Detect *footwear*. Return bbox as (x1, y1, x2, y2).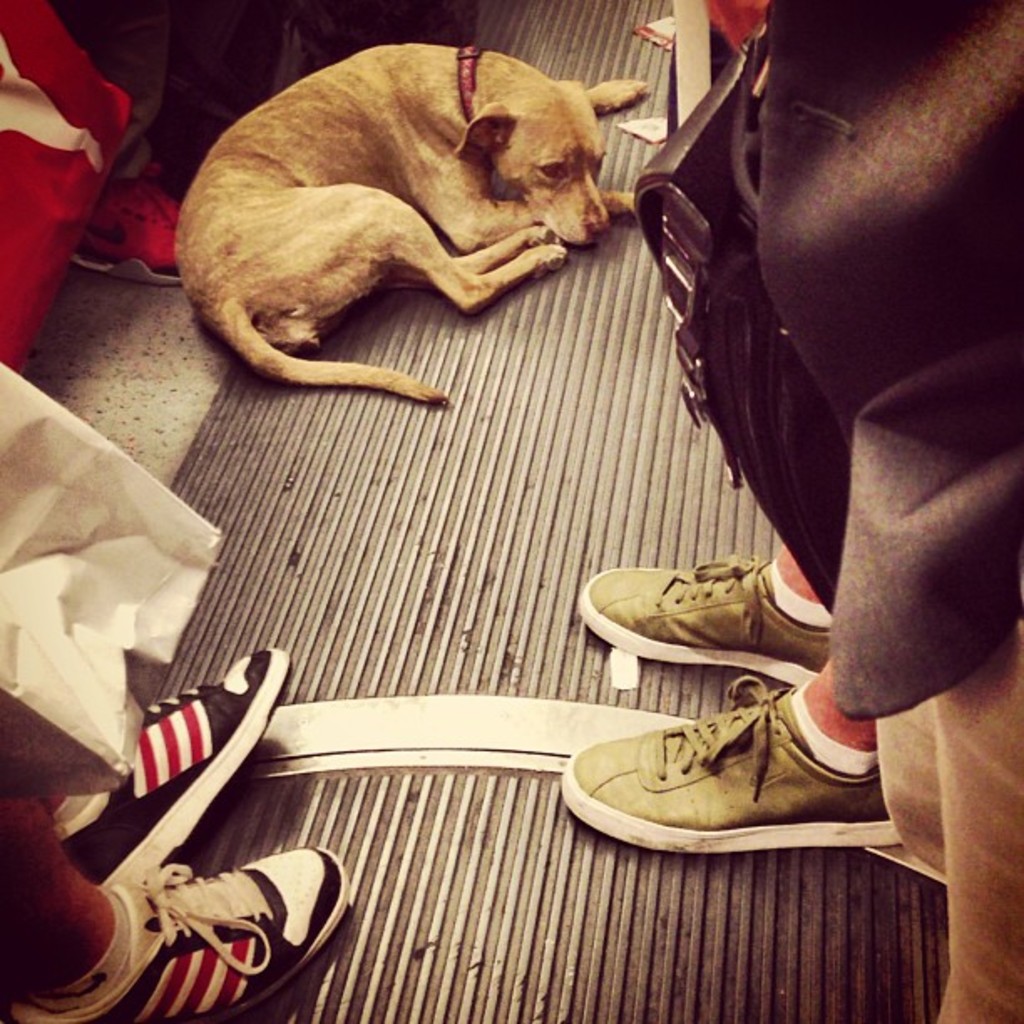
(10, 842, 356, 1022).
